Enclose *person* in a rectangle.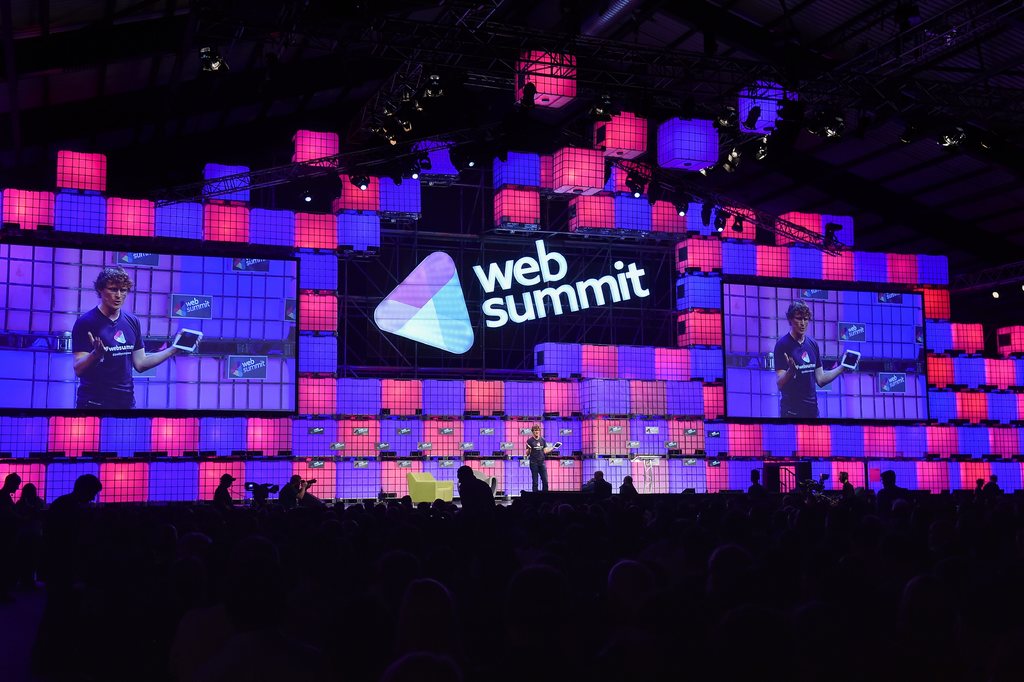
bbox(211, 475, 235, 513).
